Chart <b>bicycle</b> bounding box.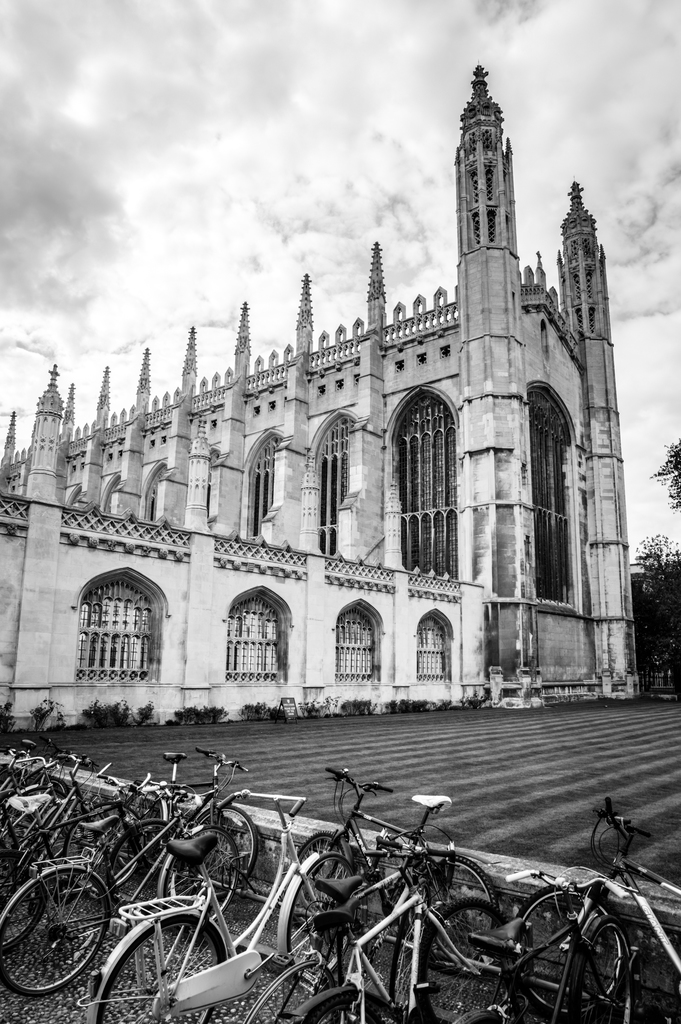
Charted: region(2, 737, 56, 856).
